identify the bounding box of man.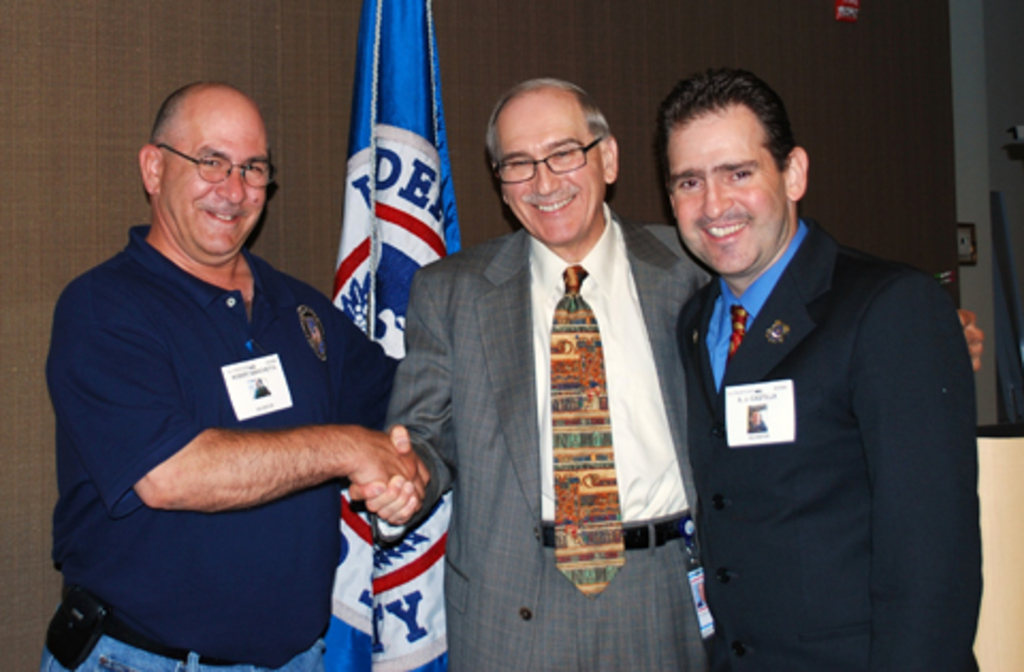
(638,81,977,659).
